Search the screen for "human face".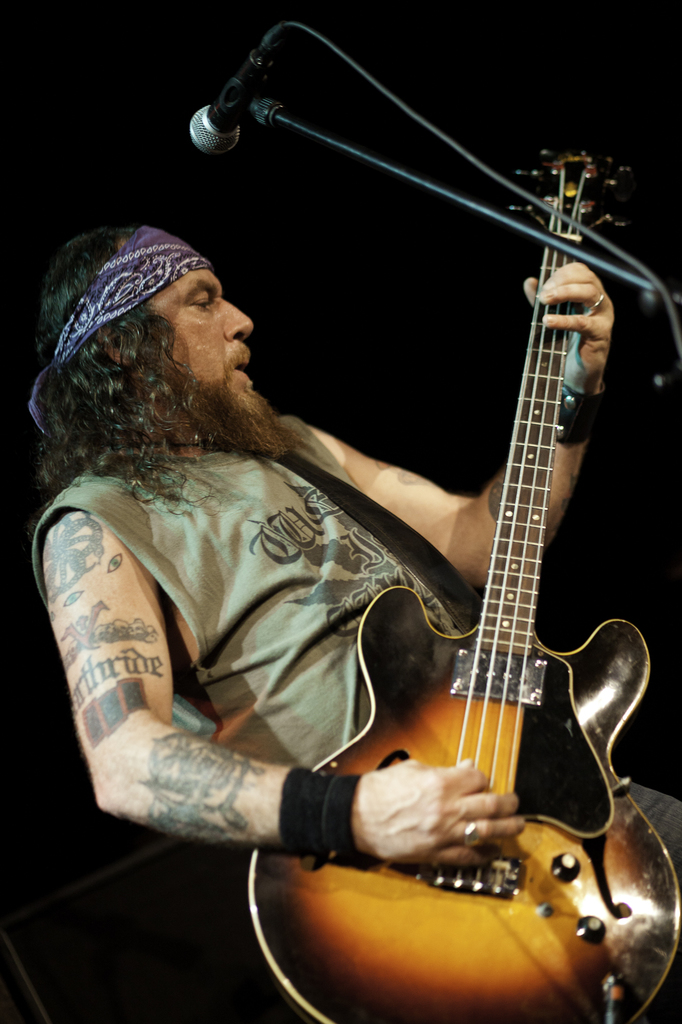
Found at pyautogui.locateOnScreen(162, 265, 253, 412).
